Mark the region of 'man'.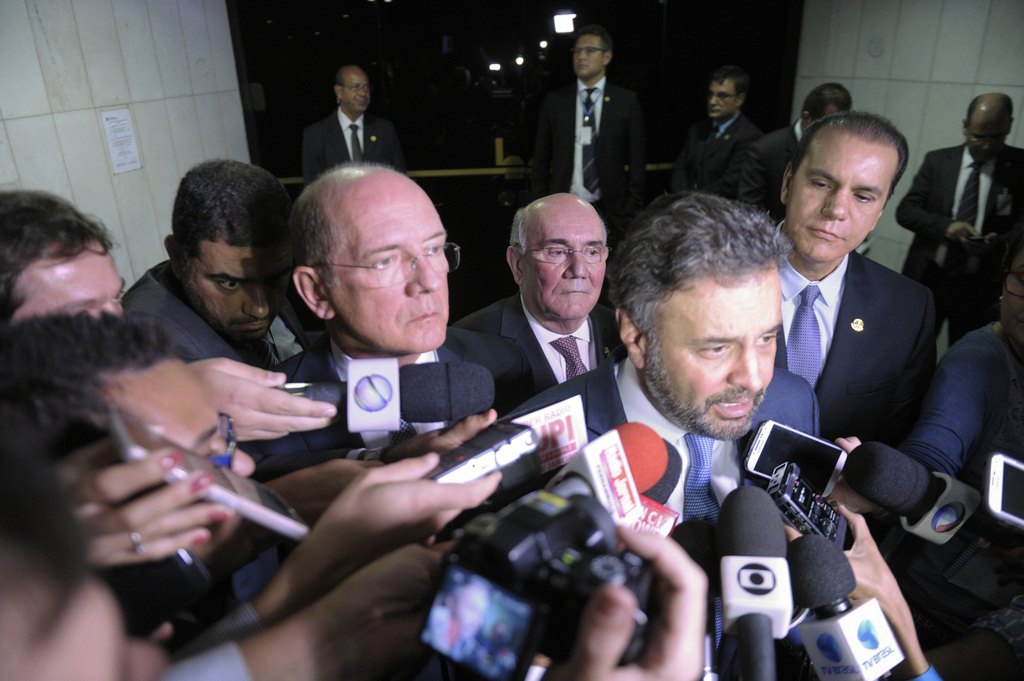
Region: pyautogui.locateOnScreen(768, 107, 922, 445).
